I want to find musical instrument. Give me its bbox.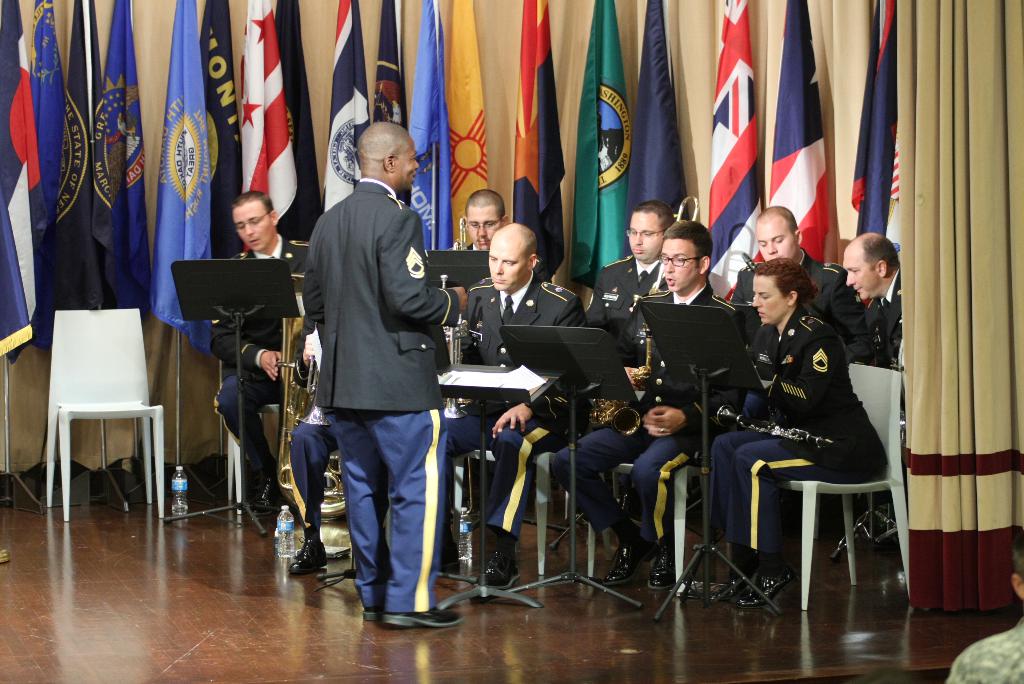
BBox(448, 208, 481, 258).
